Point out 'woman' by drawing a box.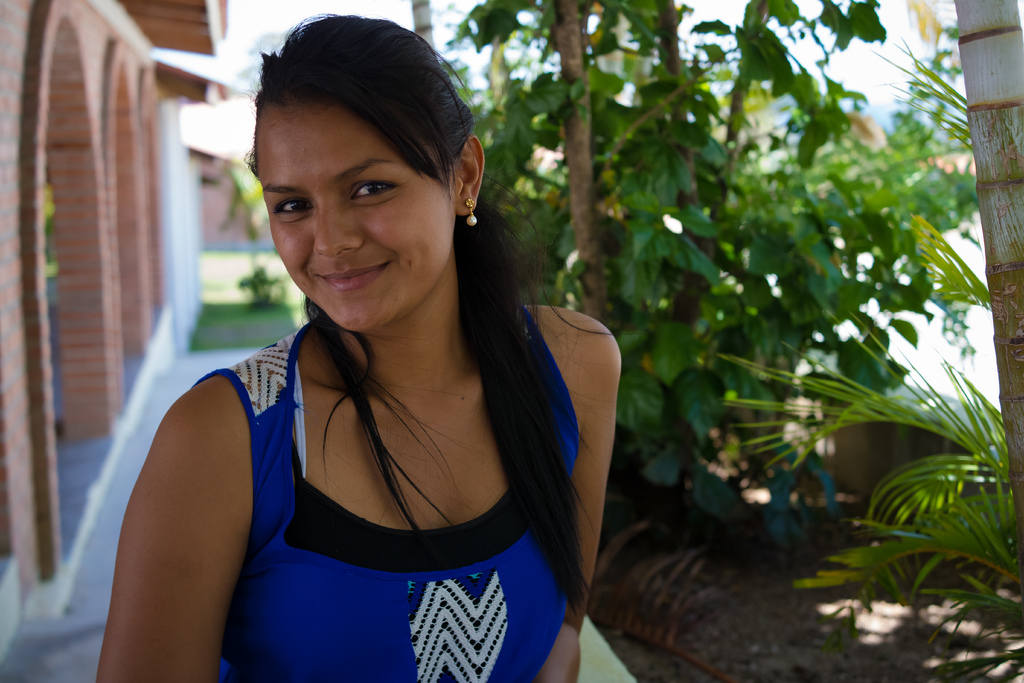
[83, 14, 622, 682].
